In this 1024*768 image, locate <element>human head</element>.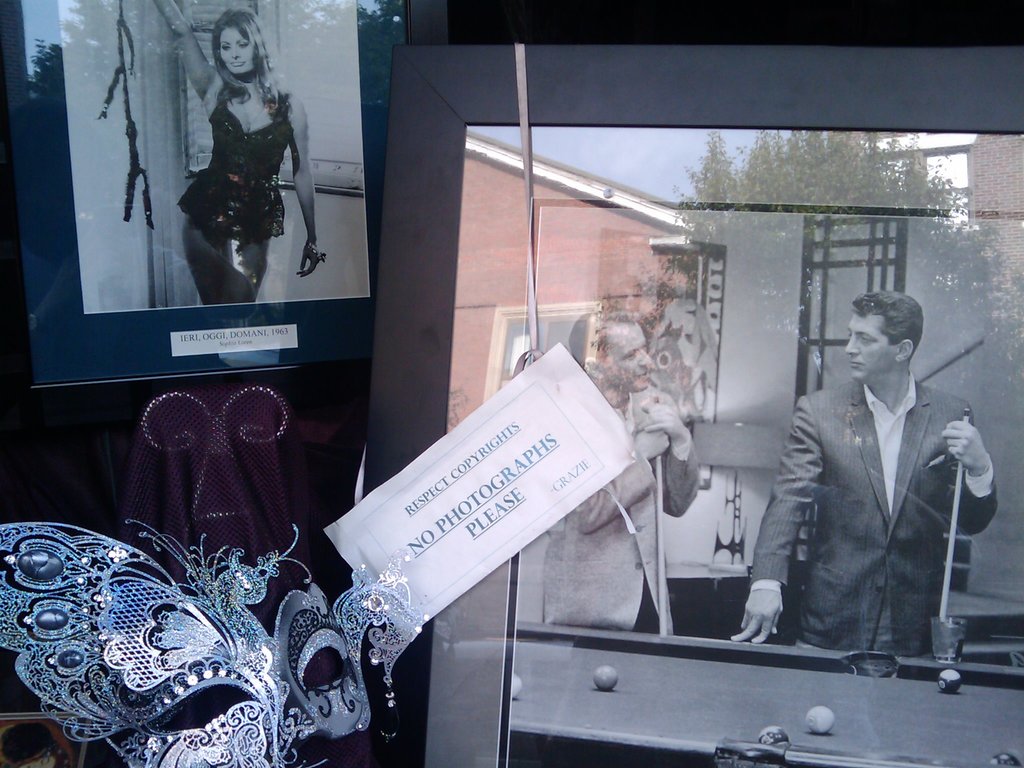
Bounding box: [561,311,651,392].
